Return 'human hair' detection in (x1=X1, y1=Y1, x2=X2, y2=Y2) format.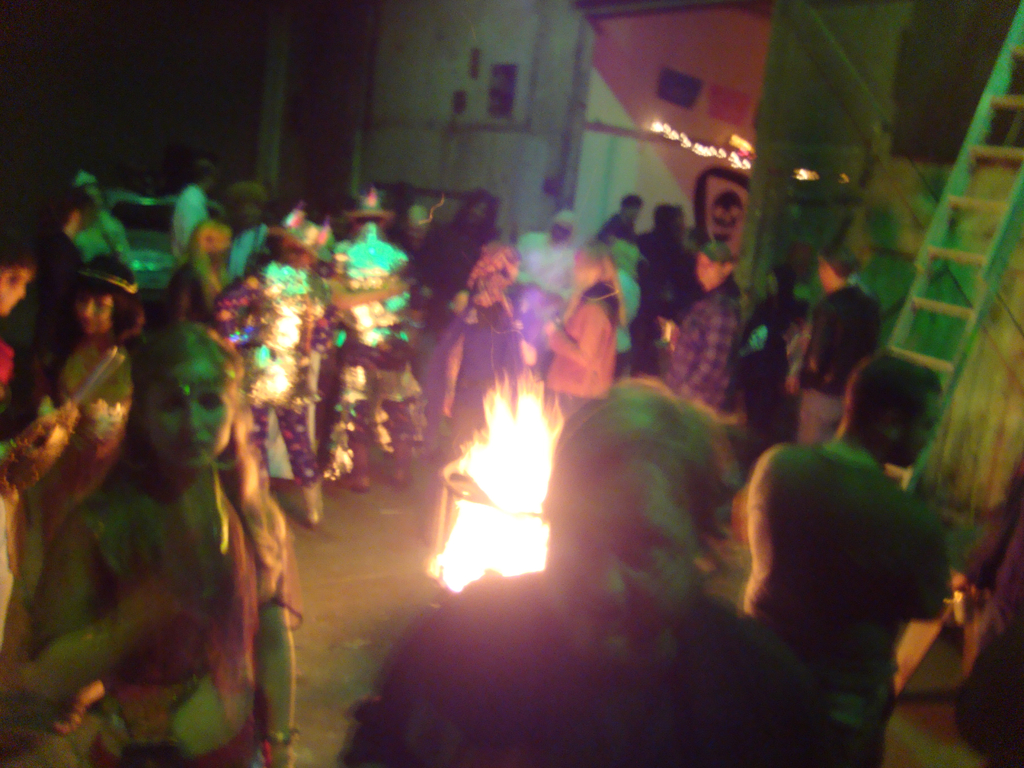
(x1=536, y1=392, x2=751, y2=598).
